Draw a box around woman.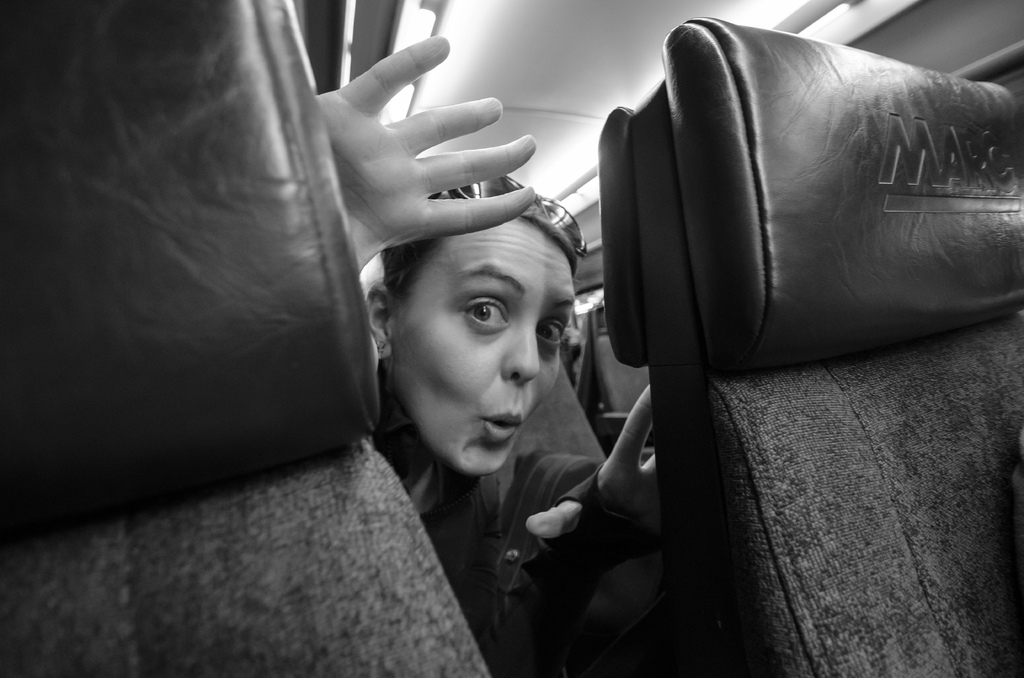
left=174, top=56, right=702, bottom=660.
